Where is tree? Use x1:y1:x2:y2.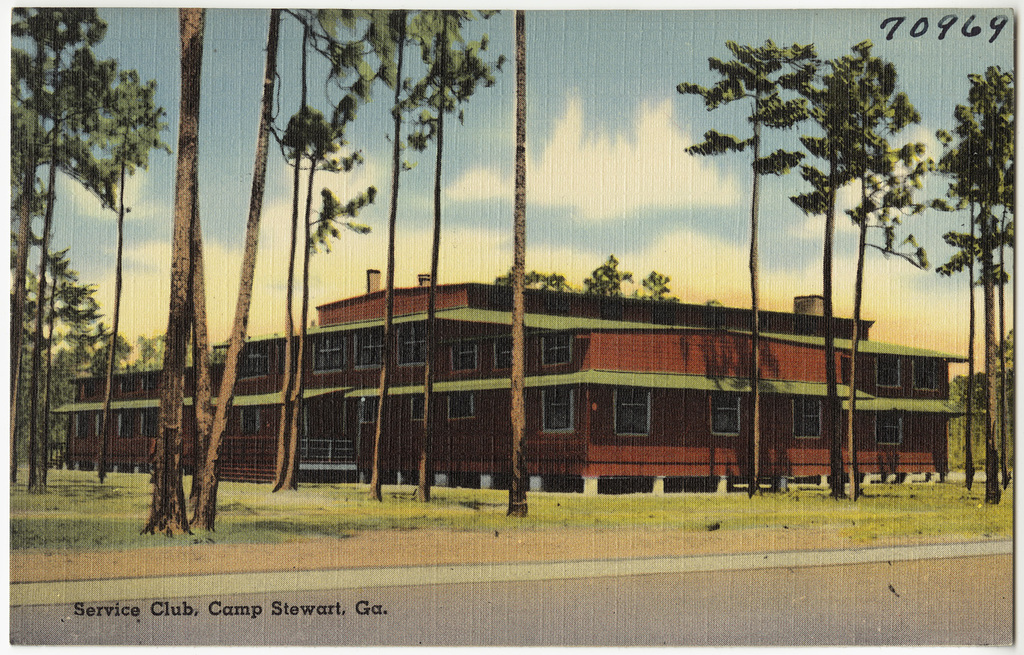
509:7:530:516.
